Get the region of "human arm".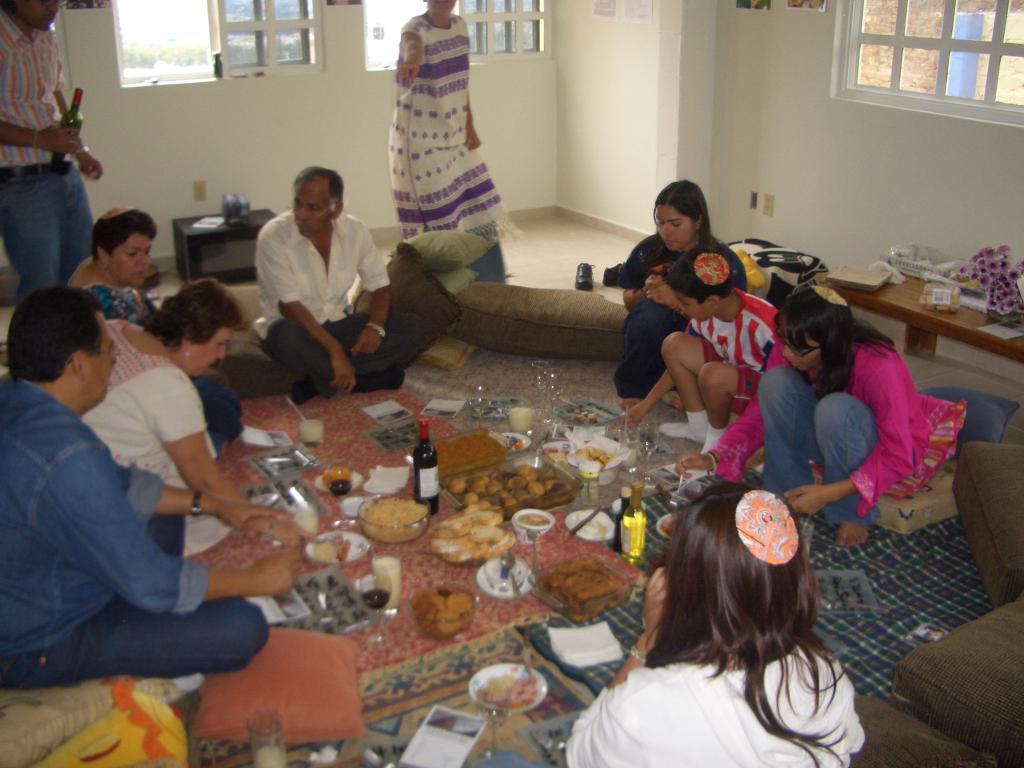
453, 88, 486, 152.
